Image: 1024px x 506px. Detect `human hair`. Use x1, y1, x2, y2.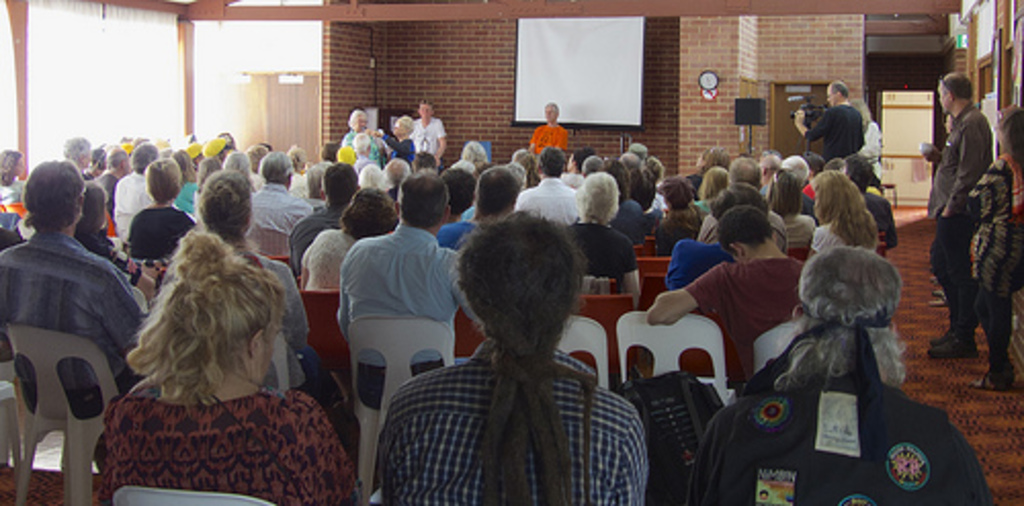
352, 131, 369, 156.
